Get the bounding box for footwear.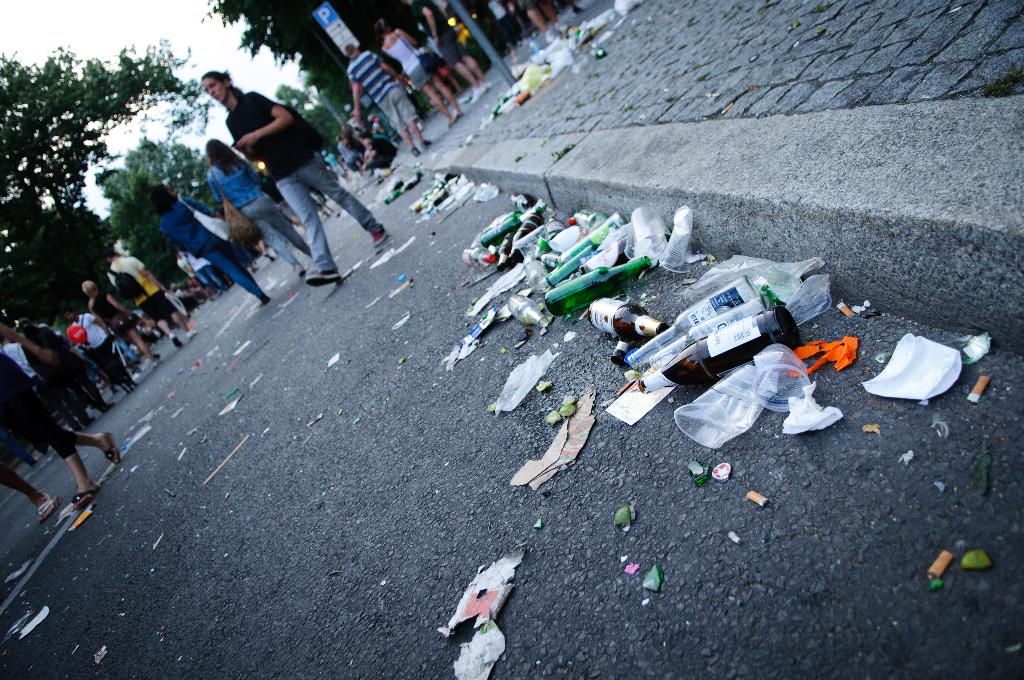
bbox=[408, 143, 419, 158].
